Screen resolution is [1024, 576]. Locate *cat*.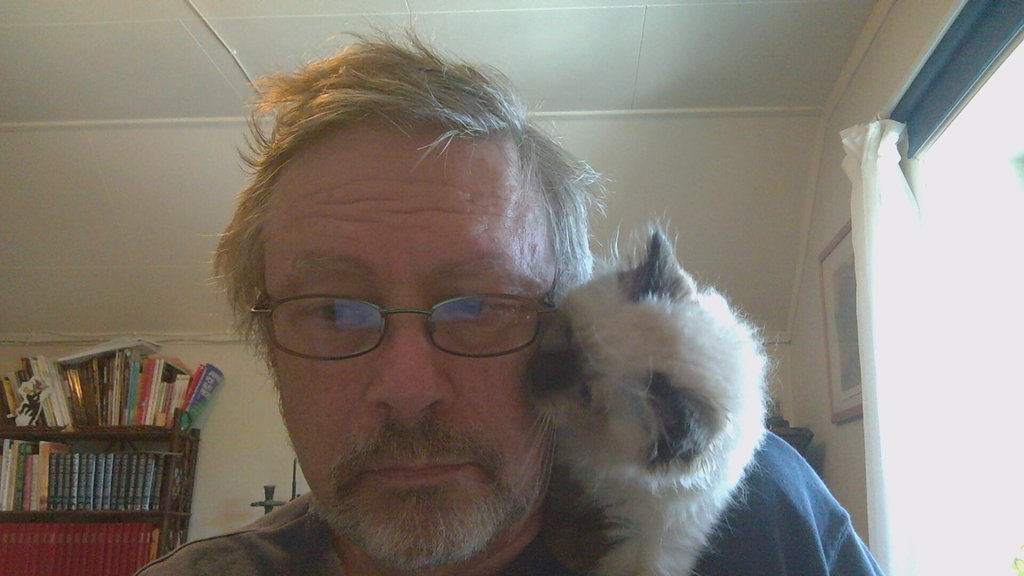
detection(529, 229, 776, 575).
